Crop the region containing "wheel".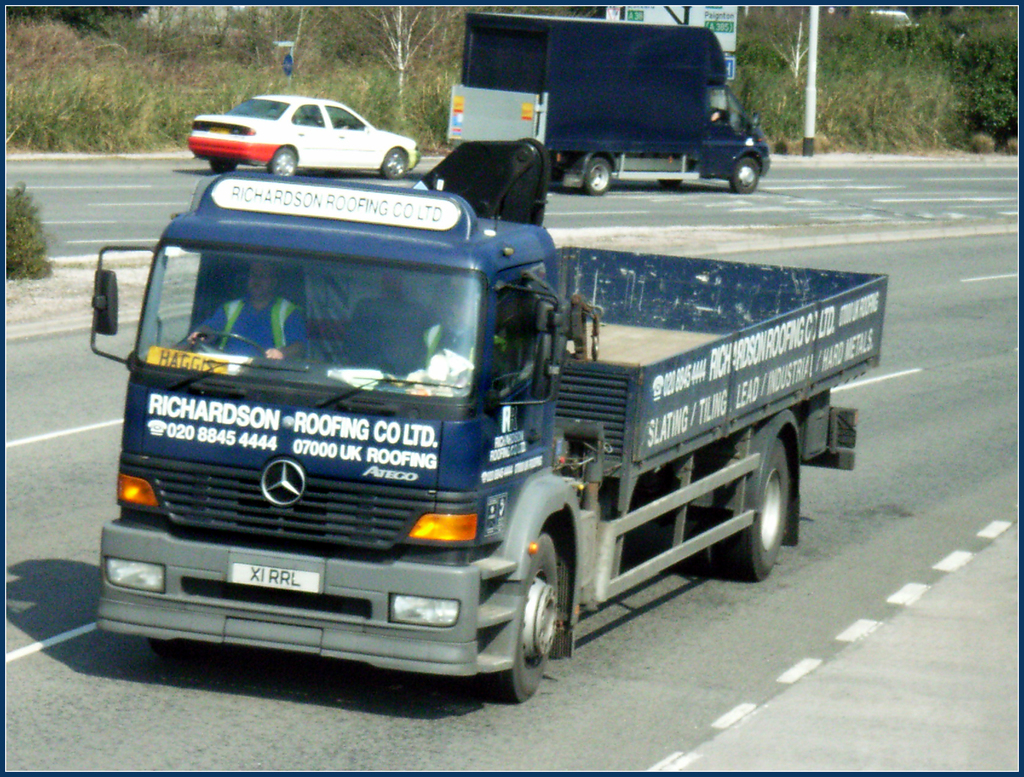
Crop region: bbox(731, 160, 759, 193).
